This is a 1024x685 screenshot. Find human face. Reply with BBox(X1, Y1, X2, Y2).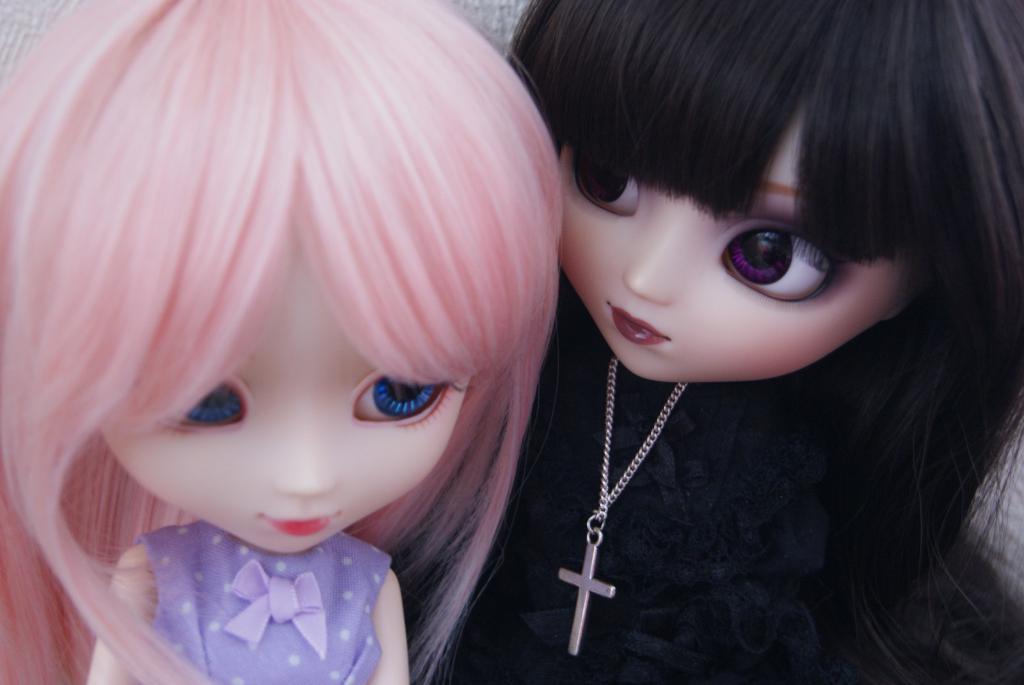
BBox(556, 105, 902, 380).
